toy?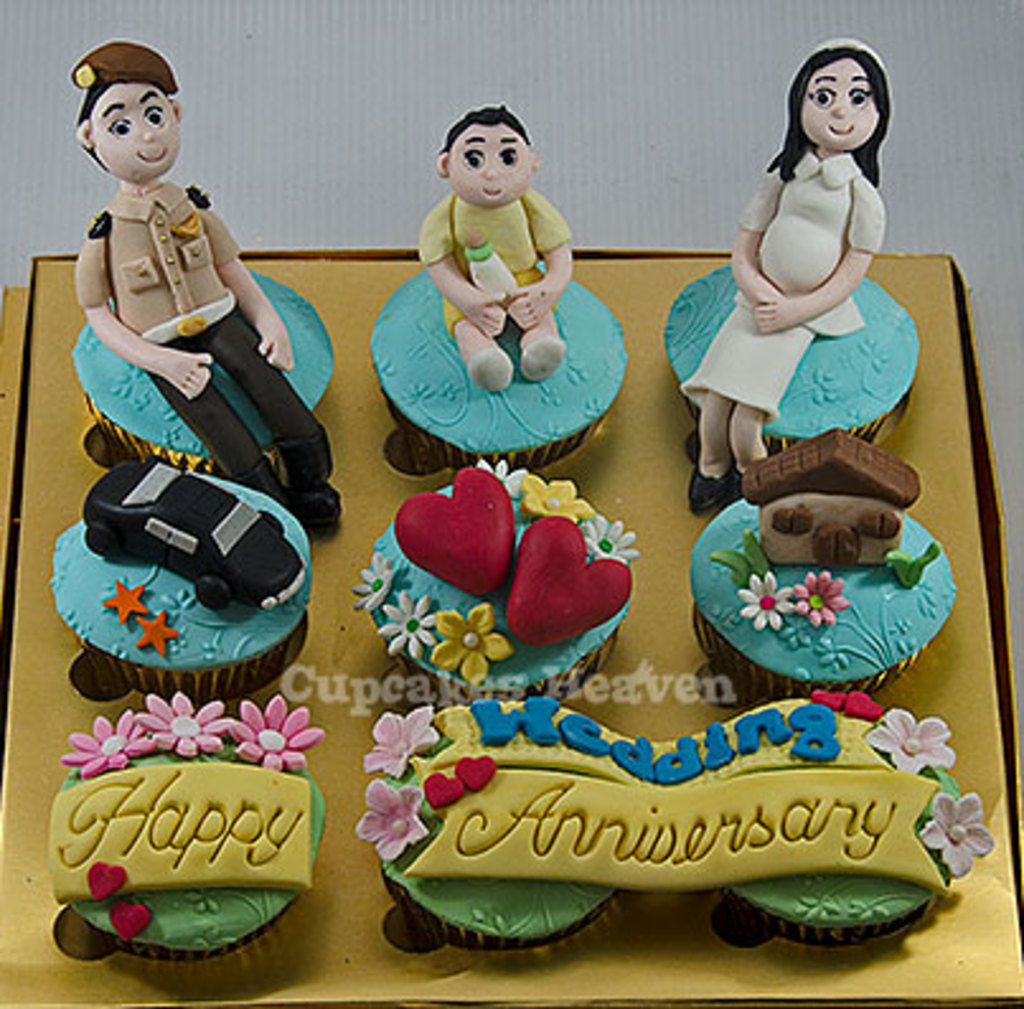
<region>435, 602, 513, 691</region>
